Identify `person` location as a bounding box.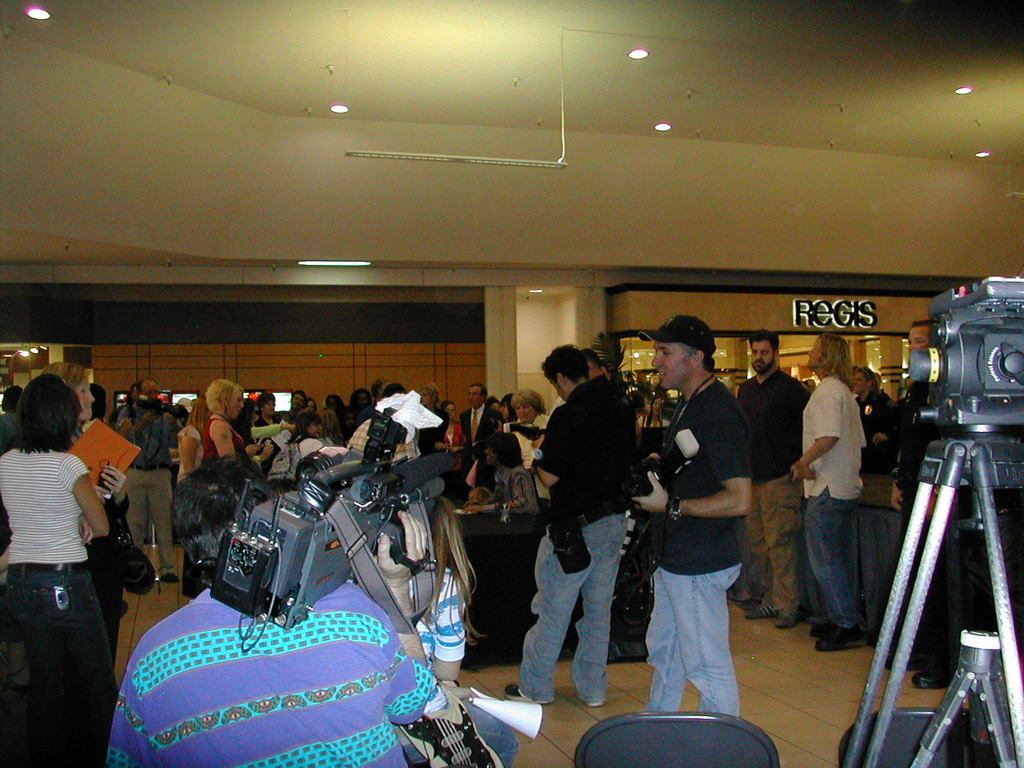
(x1=490, y1=345, x2=640, y2=695).
